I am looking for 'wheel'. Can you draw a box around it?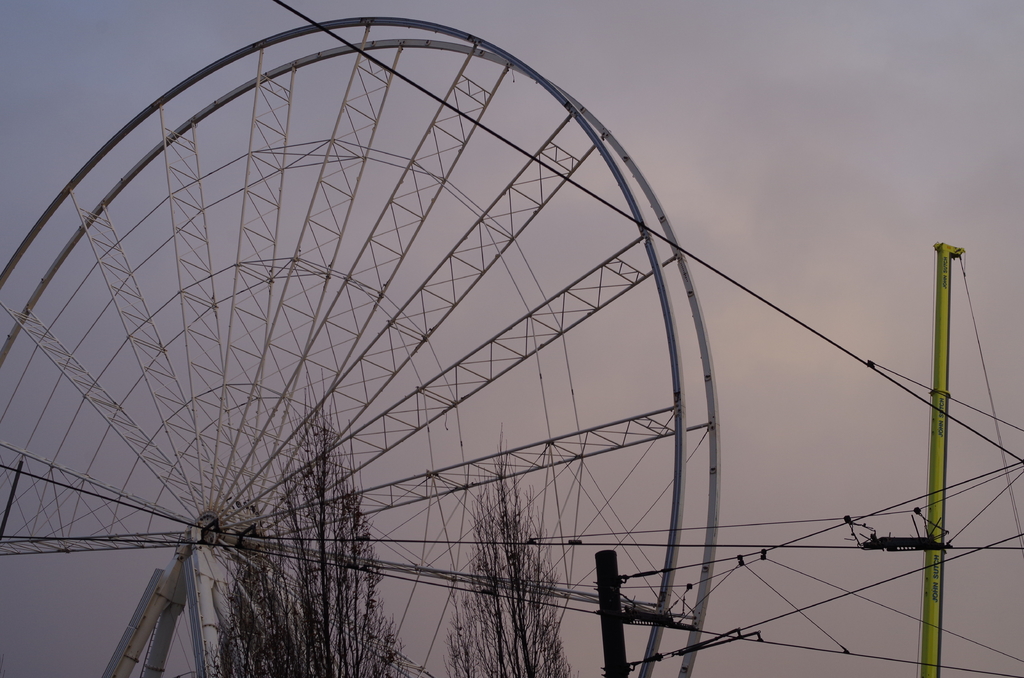
Sure, the bounding box is [0,17,720,677].
